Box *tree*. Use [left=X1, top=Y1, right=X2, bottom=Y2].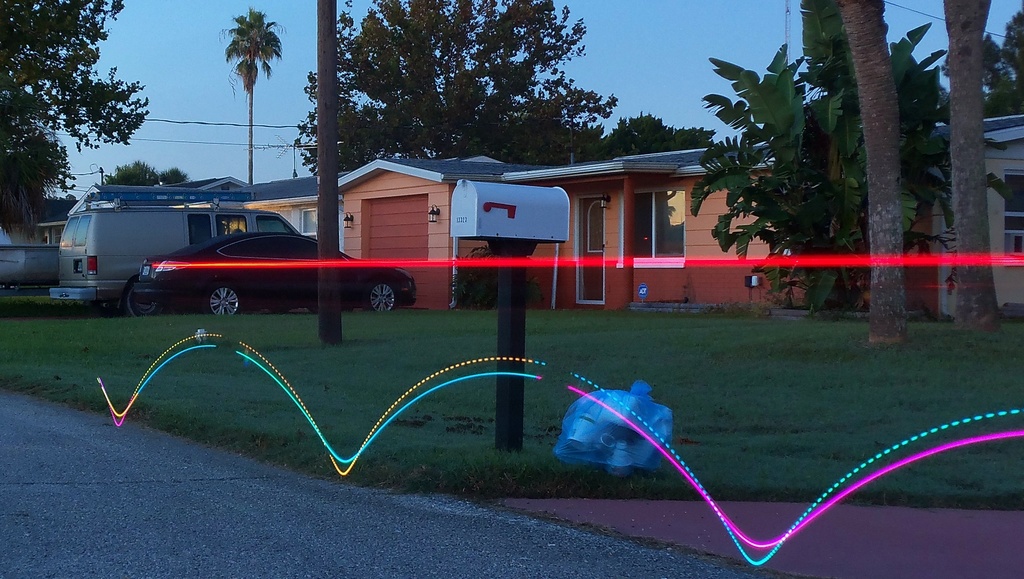
[left=689, top=0, right=955, bottom=306].
